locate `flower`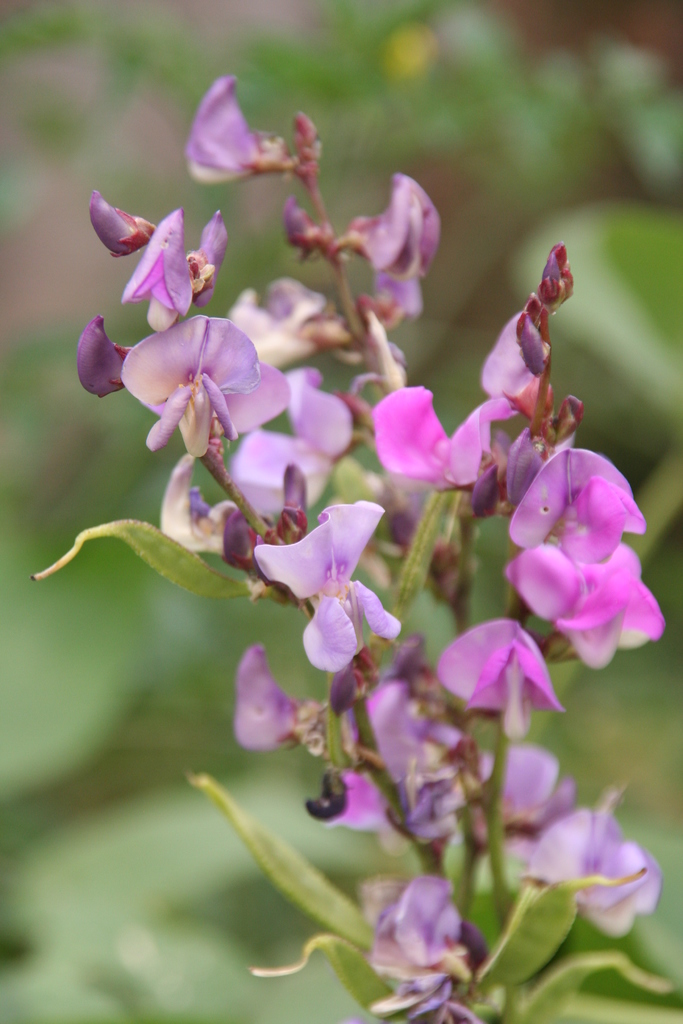
[513,445,651,566]
